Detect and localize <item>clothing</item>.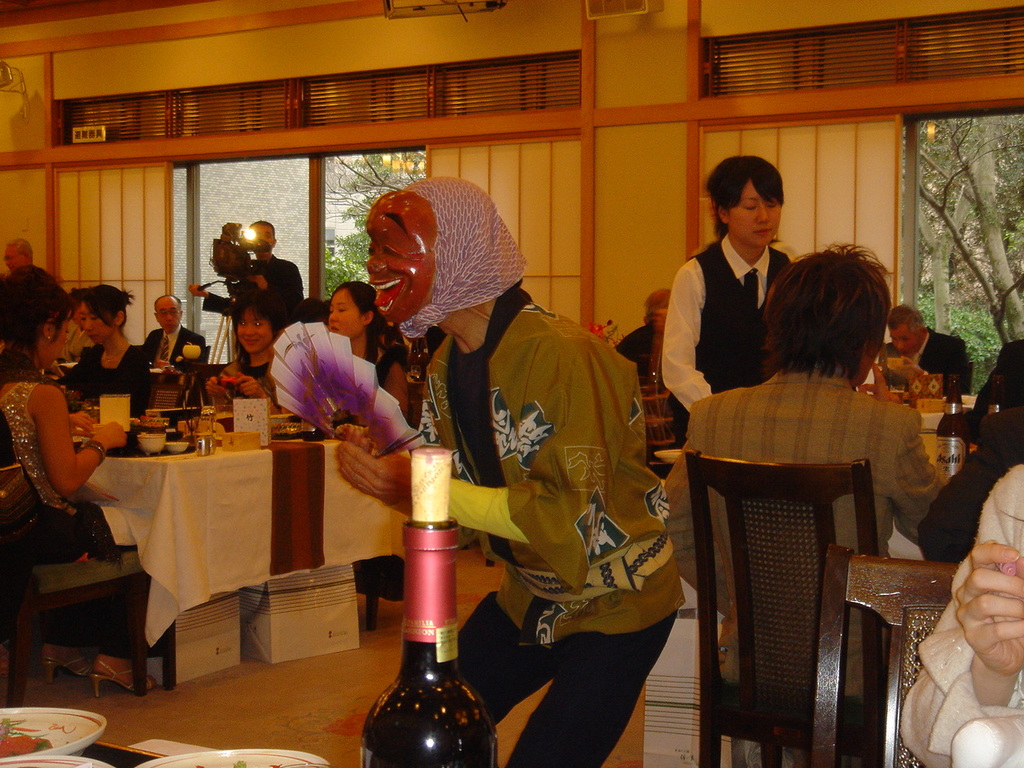
Localized at [877, 328, 973, 404].
